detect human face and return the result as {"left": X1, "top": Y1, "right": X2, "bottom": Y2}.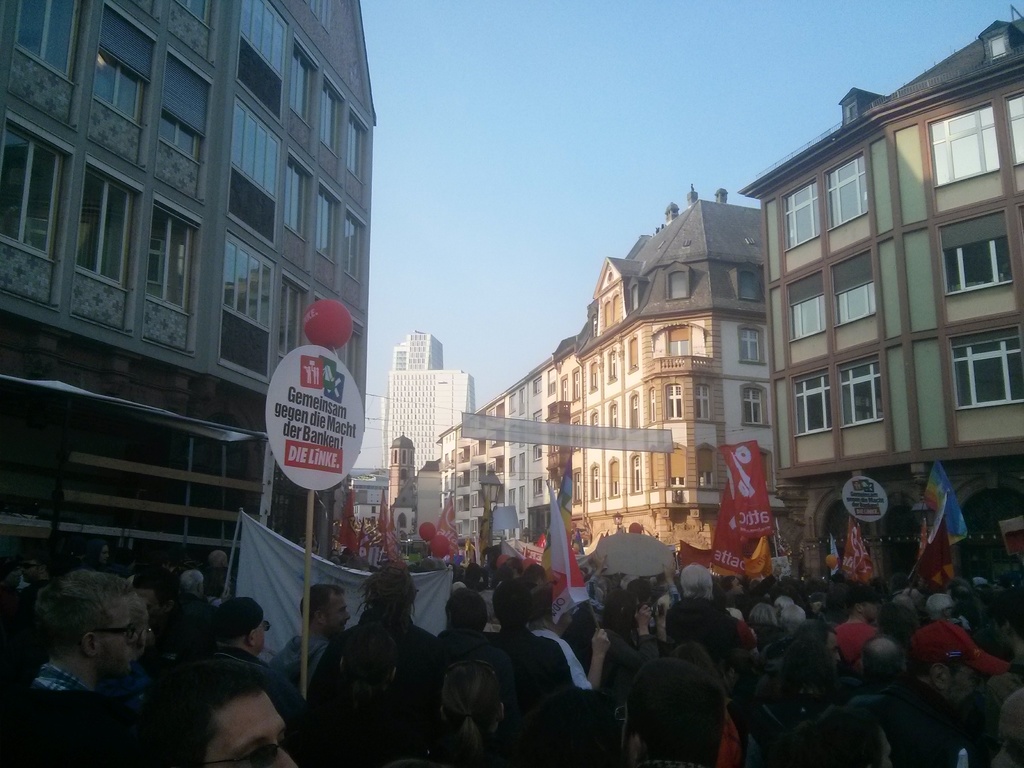
{"left": 202, "top": 691, "right": 296, "bottom": 765}.
